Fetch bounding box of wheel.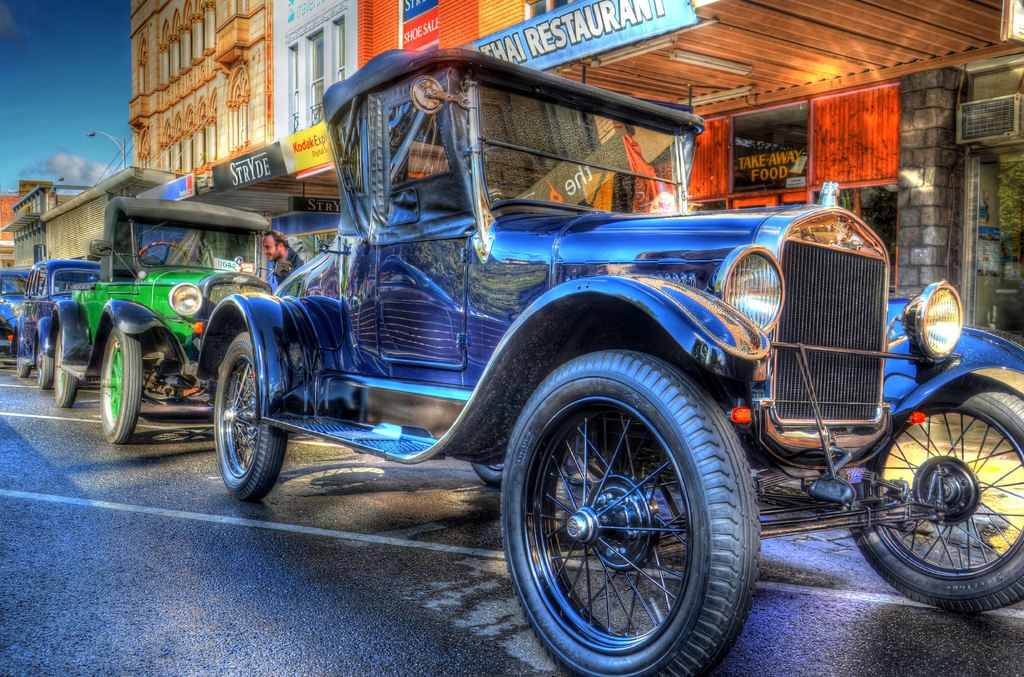
Bbox: [54, 338, 79, 406].
